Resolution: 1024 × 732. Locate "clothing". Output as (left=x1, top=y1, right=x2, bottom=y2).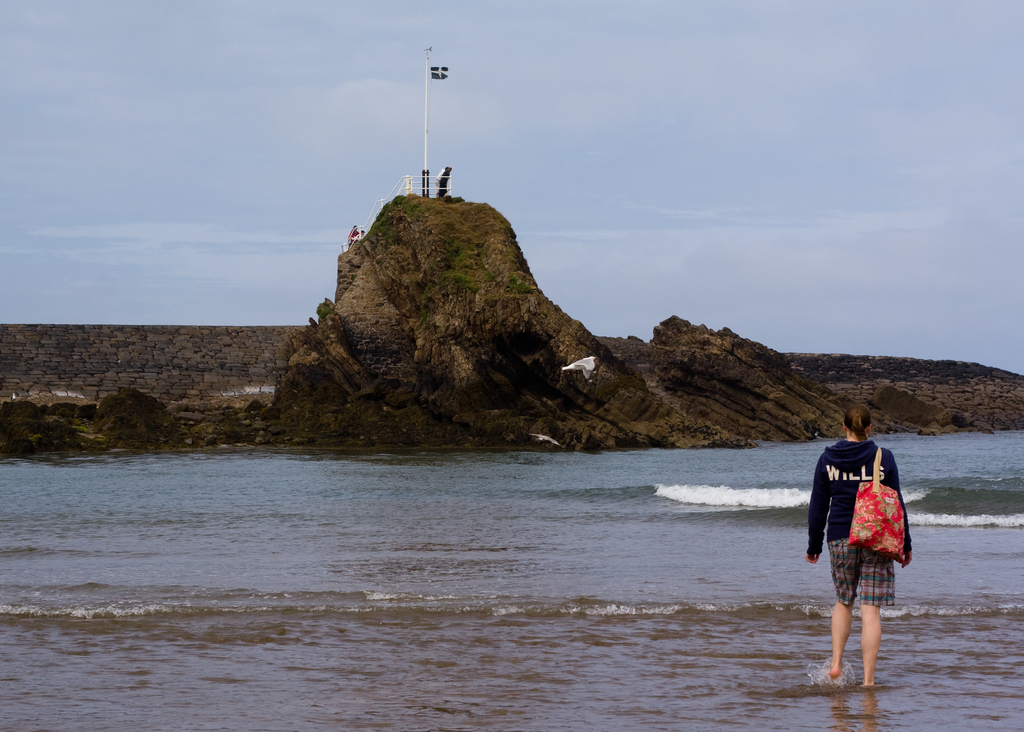
(left=829, top=441, right=913, bottom=626).
